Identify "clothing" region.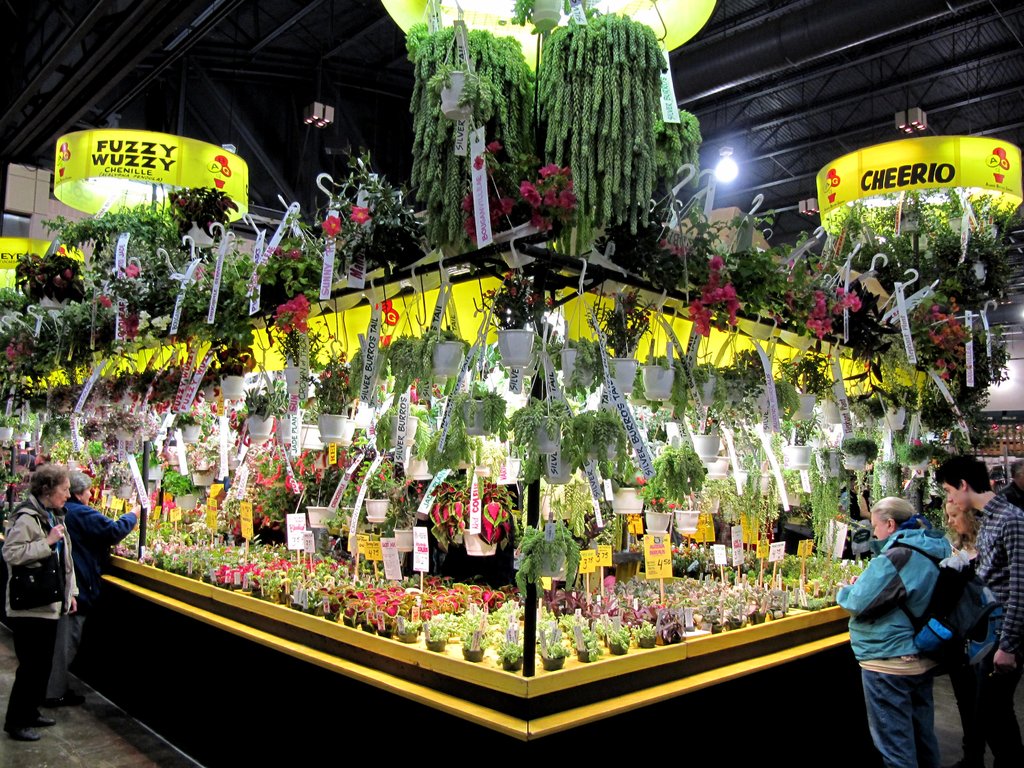
Region: select_region(49, 494, 131, 655).
